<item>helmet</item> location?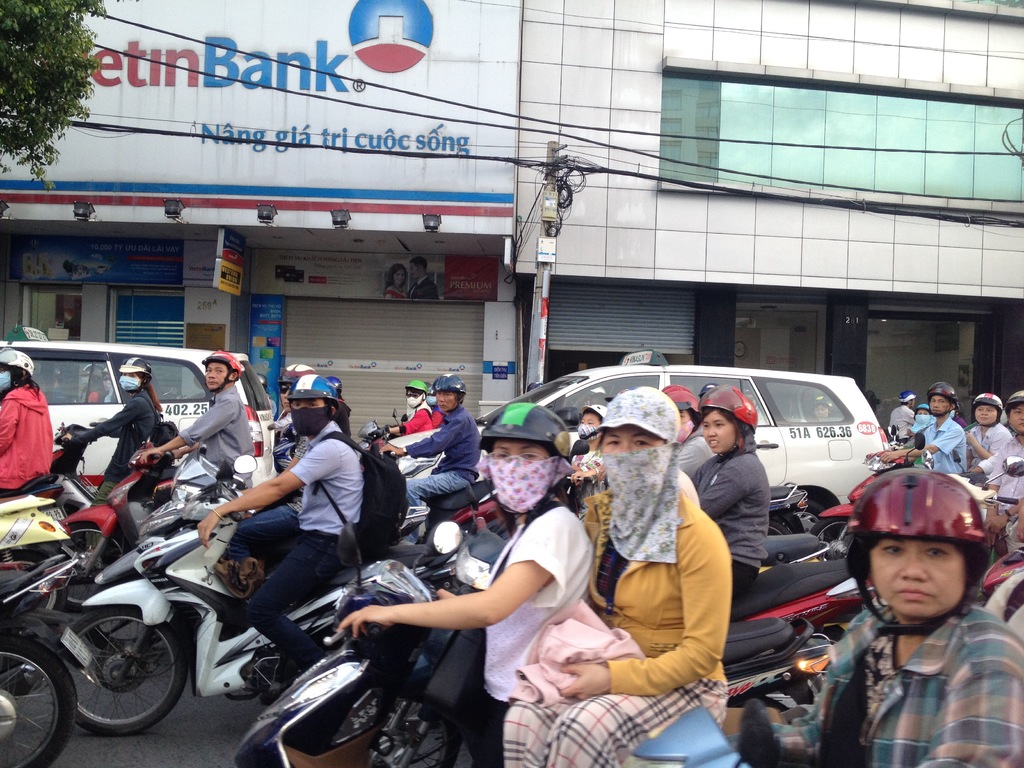
x1=200, y1=352, x2=243, y2=392
